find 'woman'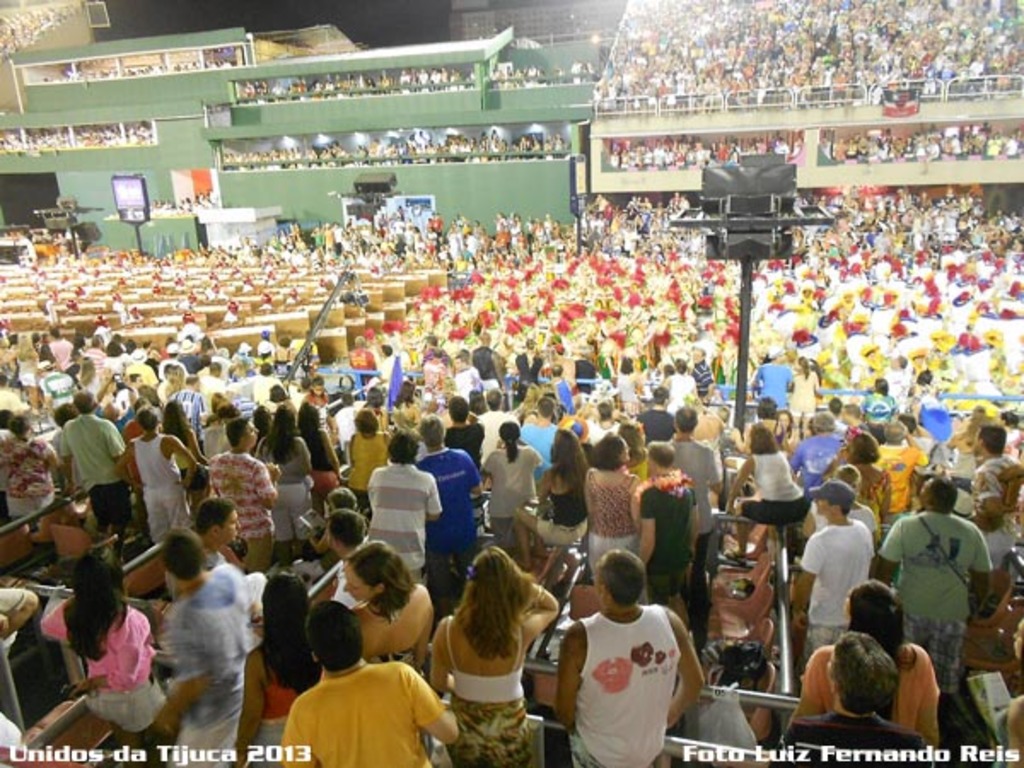
[x1=345, y1=410, x2=387, y2=512]
